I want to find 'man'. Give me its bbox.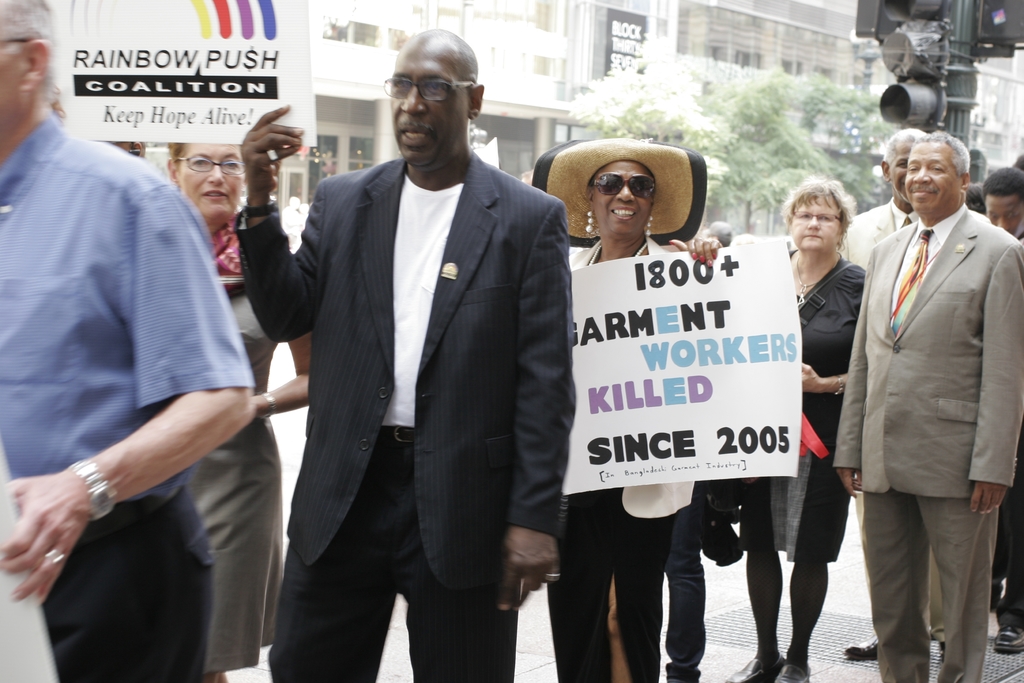
bbox=[0, 0, 259, 682].
